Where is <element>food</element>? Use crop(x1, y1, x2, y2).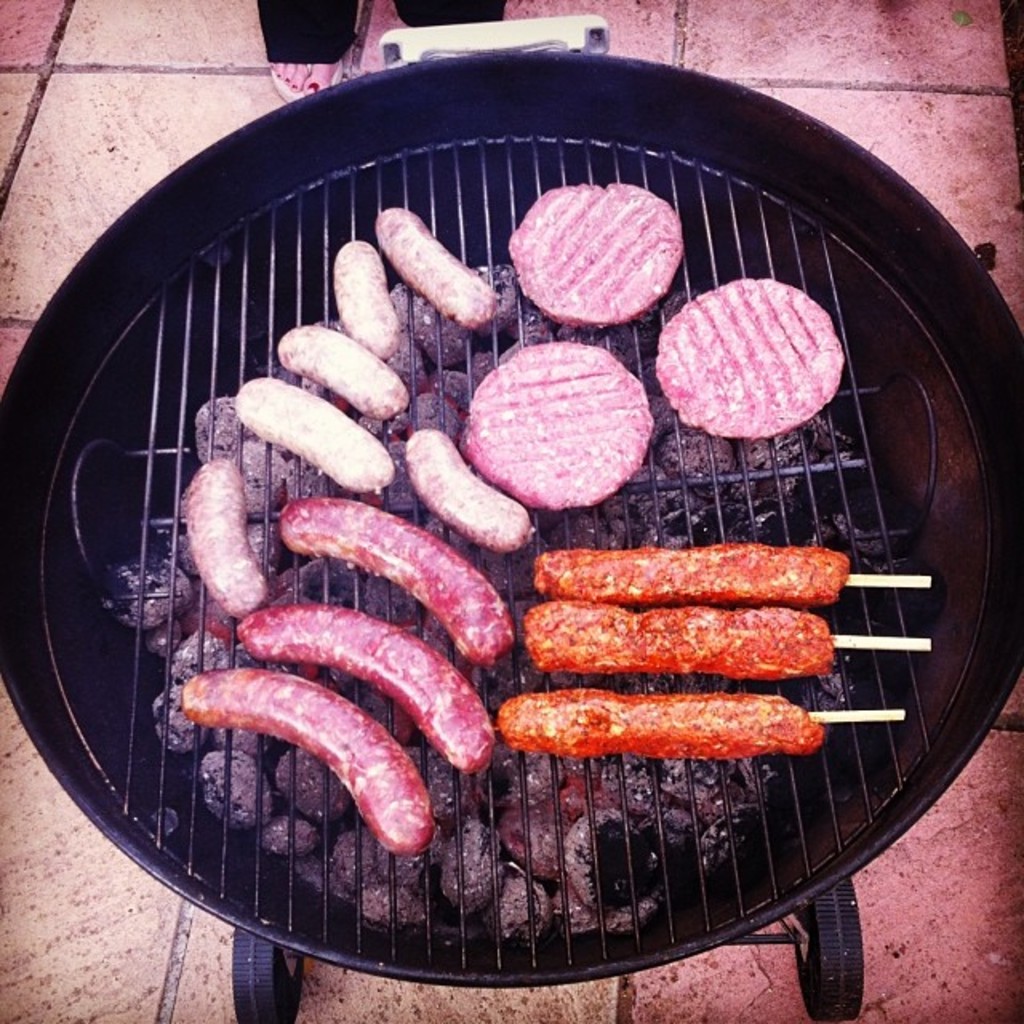
crop(178, 667, 432, 850).
